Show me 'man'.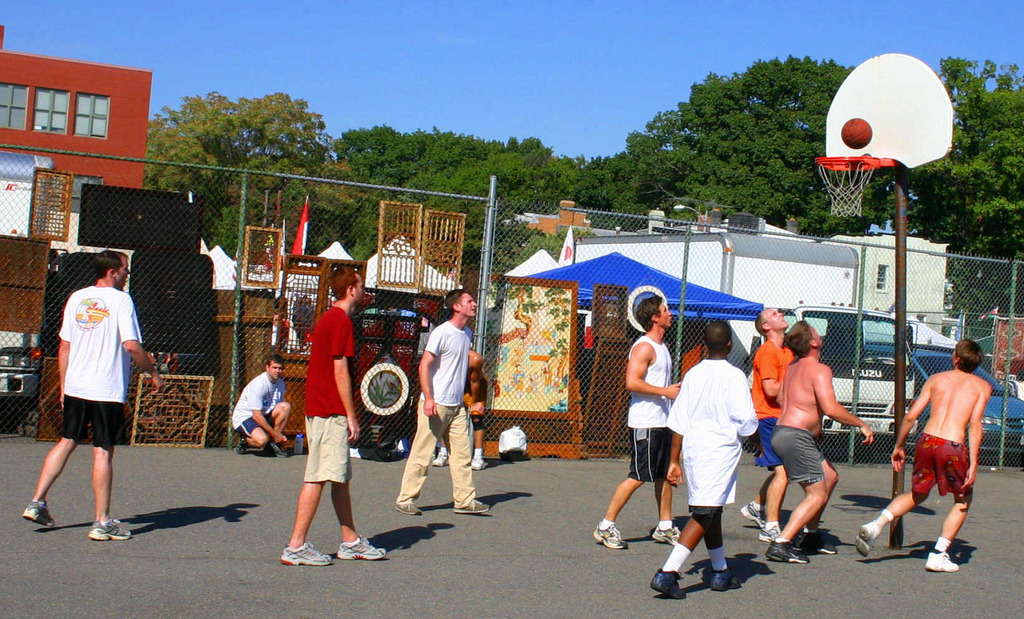
'man' is here: (42,236,136,526).
